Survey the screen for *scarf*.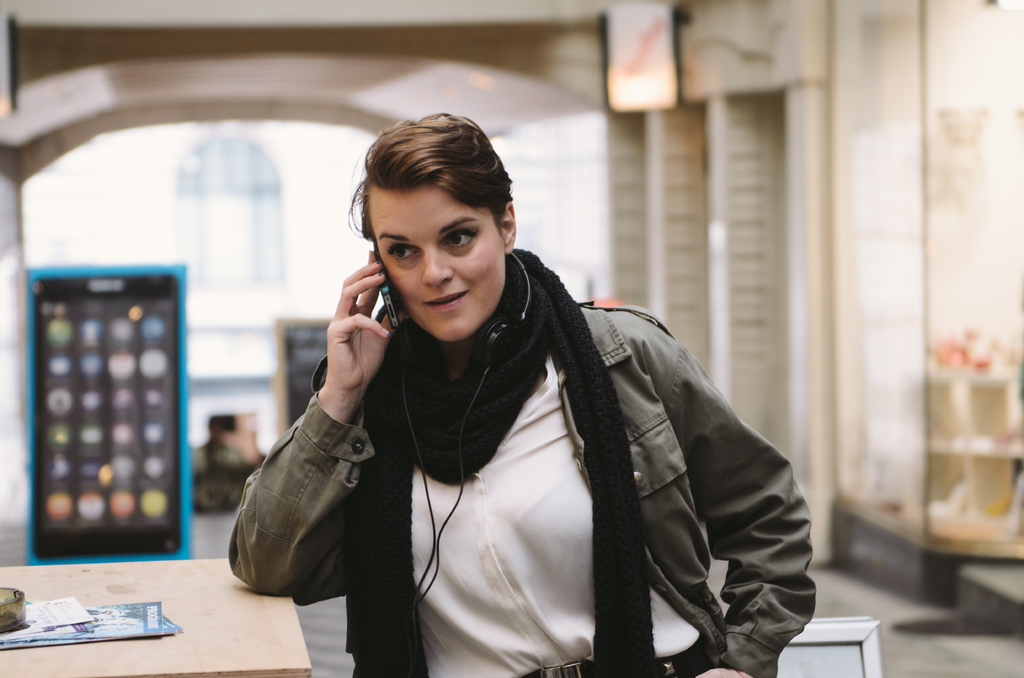
Survey found: x1=344 y1=249 x2=653 y2=677.
